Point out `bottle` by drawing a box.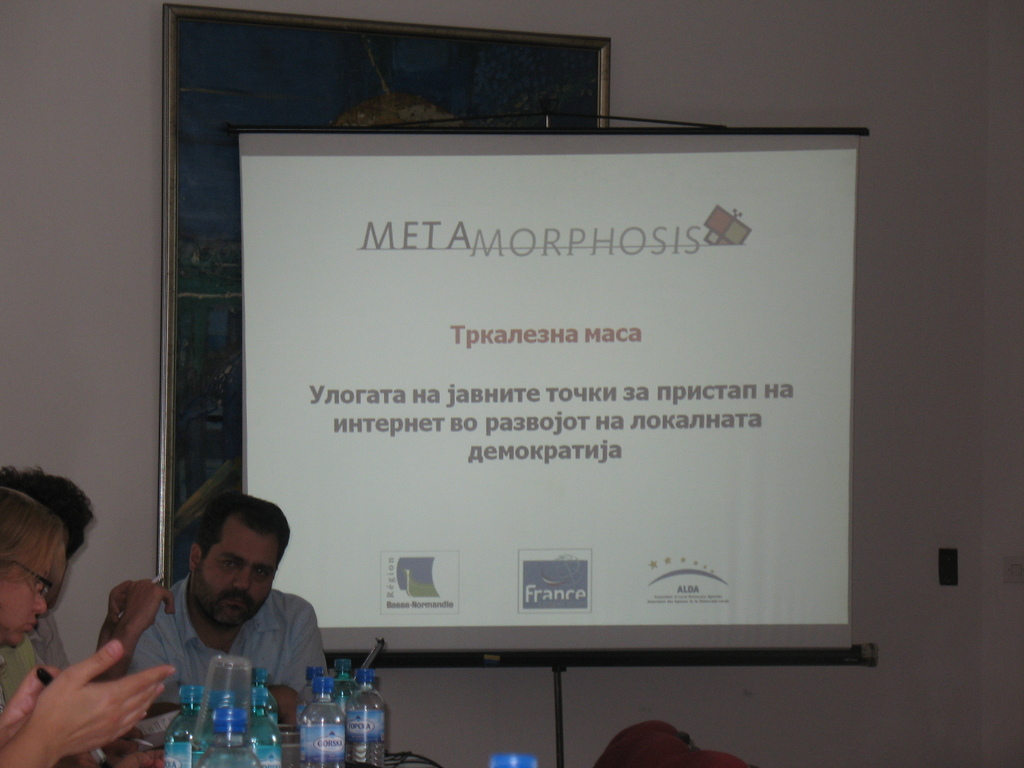
bbox=(244, 695, 282, 767).
